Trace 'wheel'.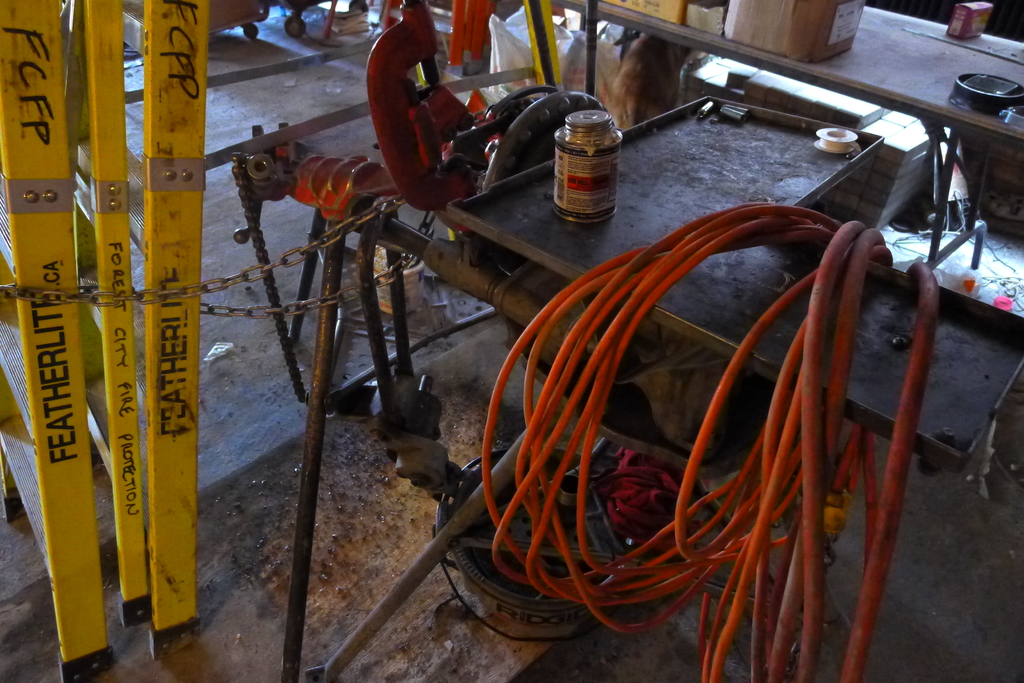
Traced to region(245, 23, 259, 38).
